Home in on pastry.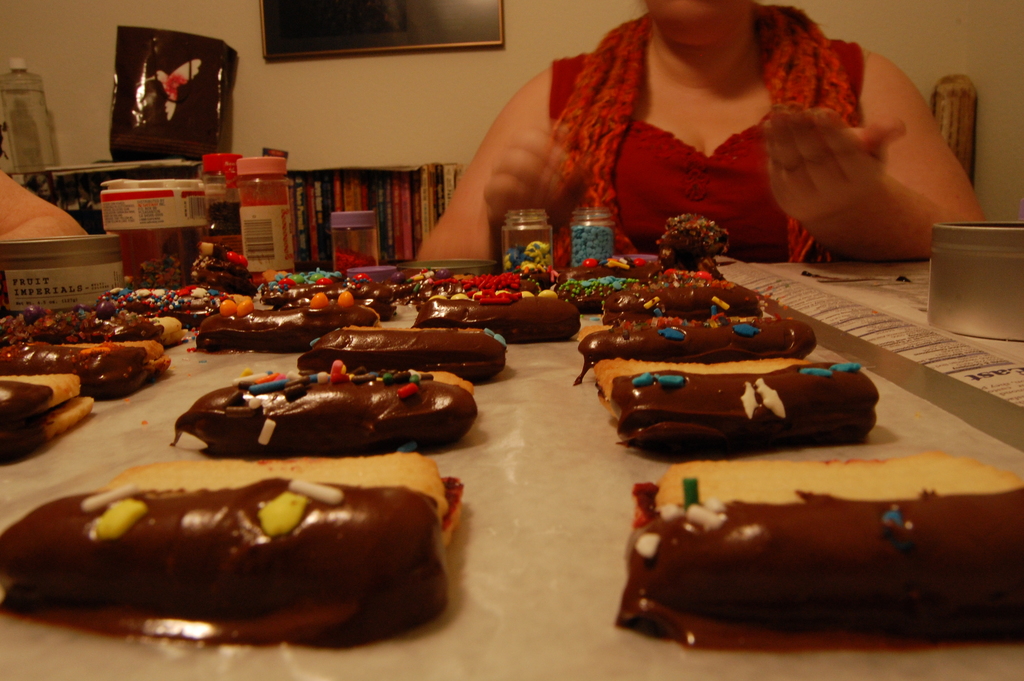
Homed in at [left=0, top=372, right=94, bottom=466].
